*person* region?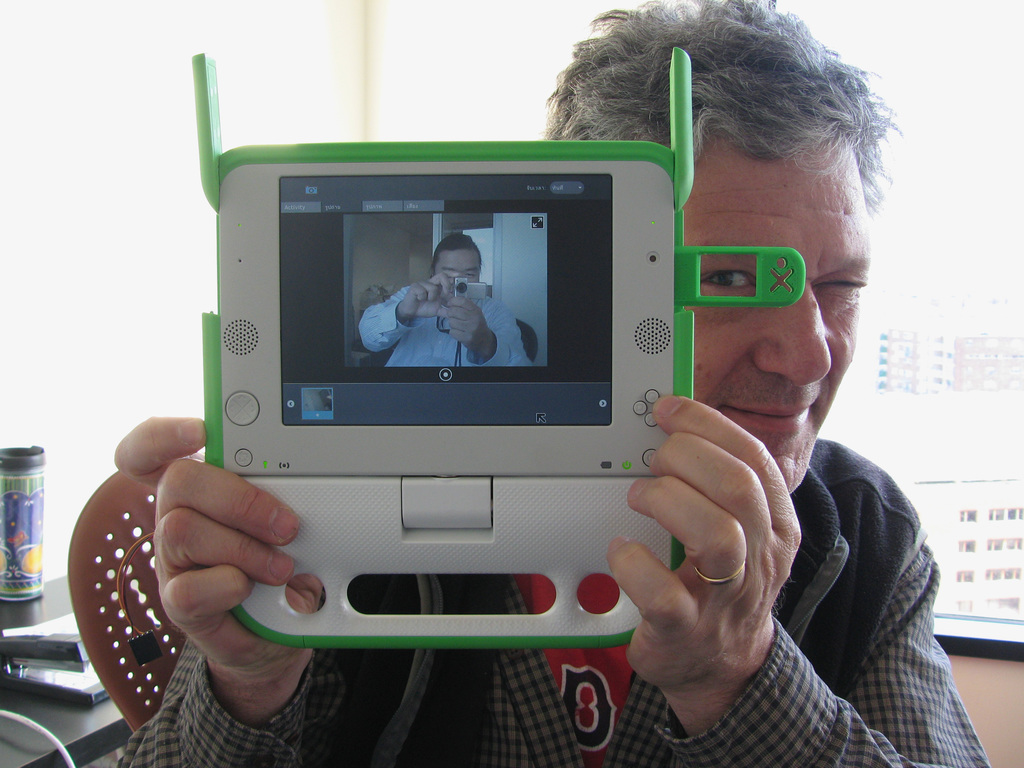
[x1=358, y1=232, x2=525, y2=367]
